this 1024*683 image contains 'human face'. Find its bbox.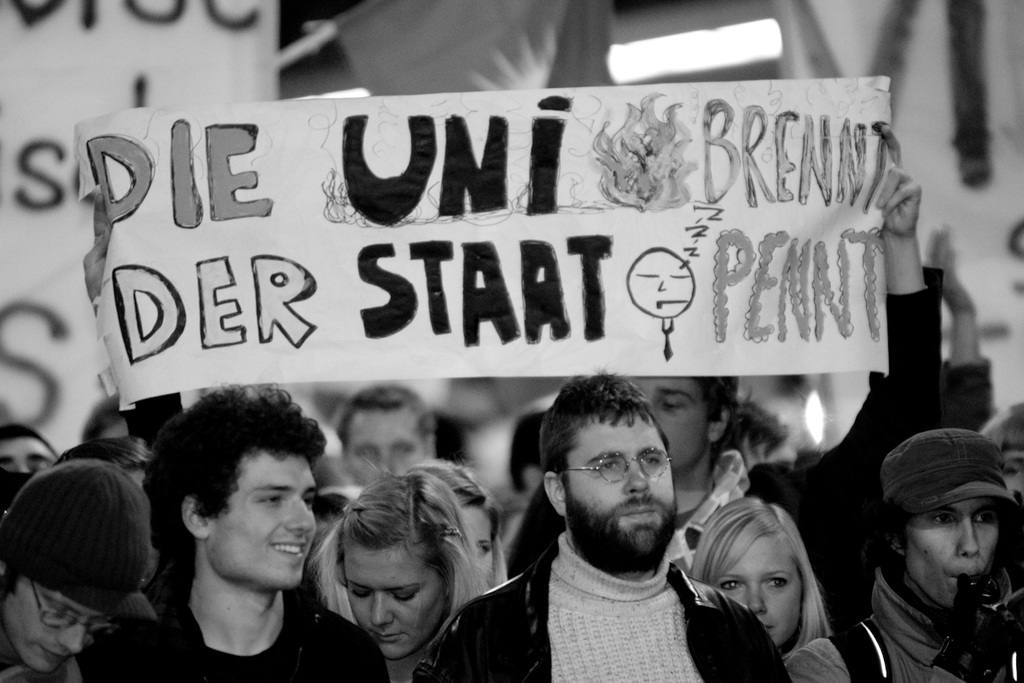
Rect(459, 506, 491, 586).
